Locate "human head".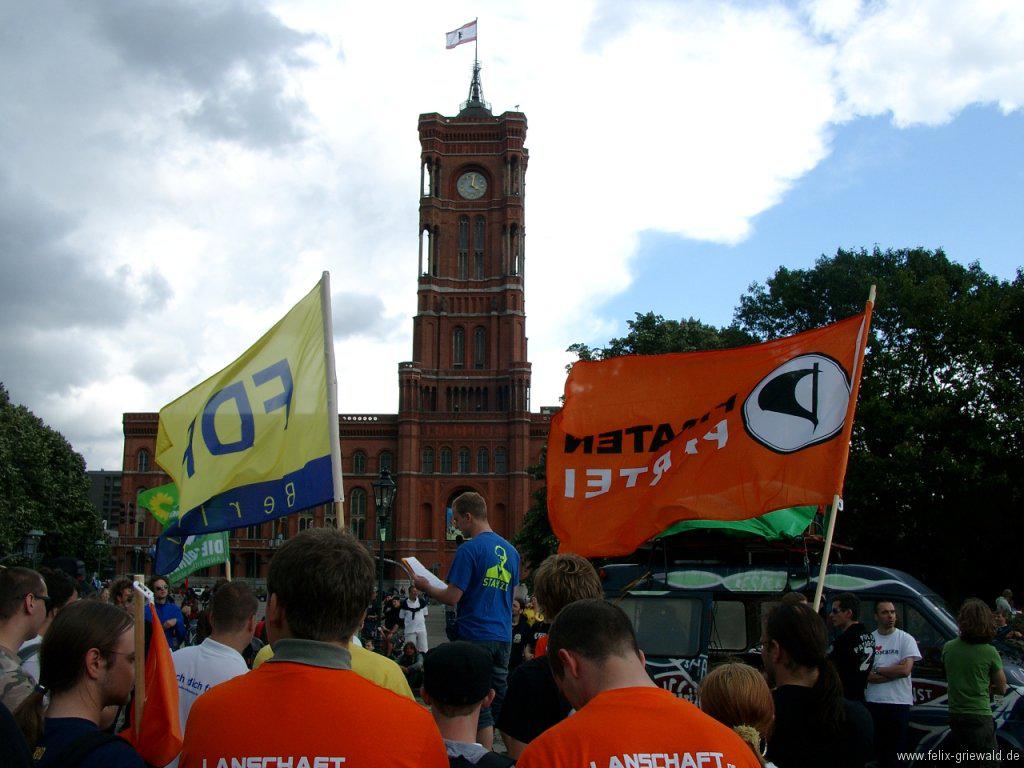
Bounding box: 26:616:131:725.
